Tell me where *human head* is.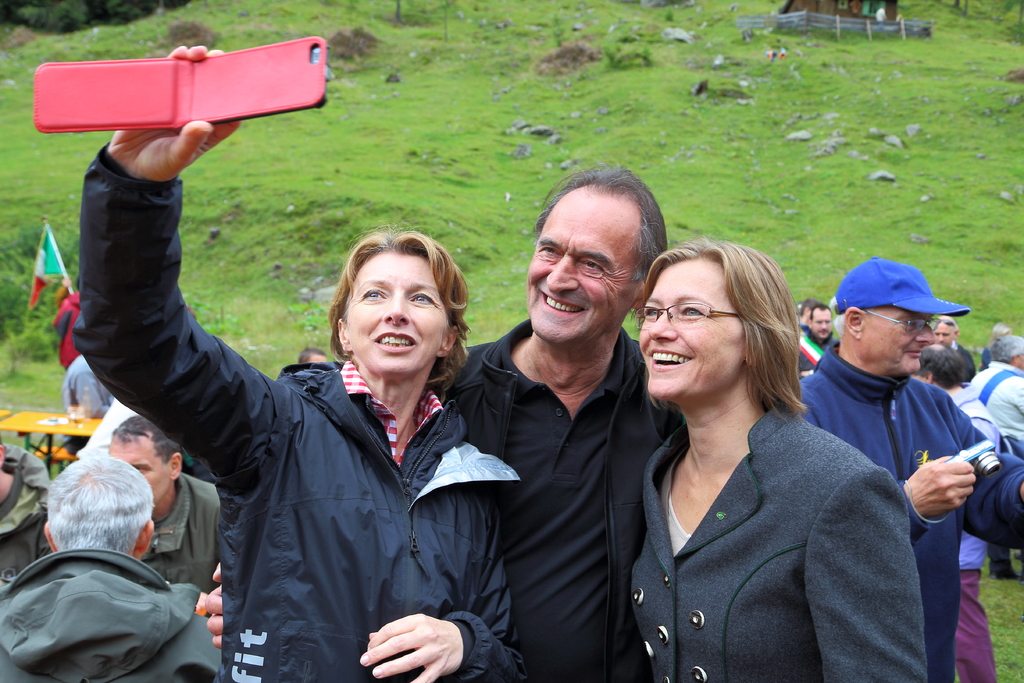
*human head* is at rect(44, 452, 153, 571).
